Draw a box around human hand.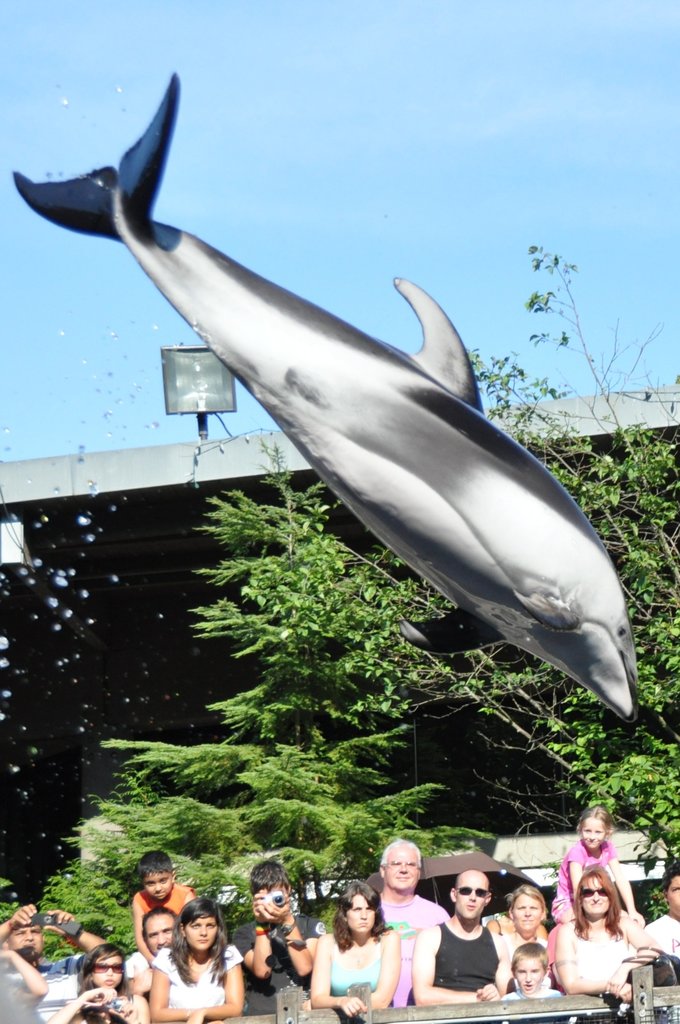
bbox(252, 895, 266, 925).
